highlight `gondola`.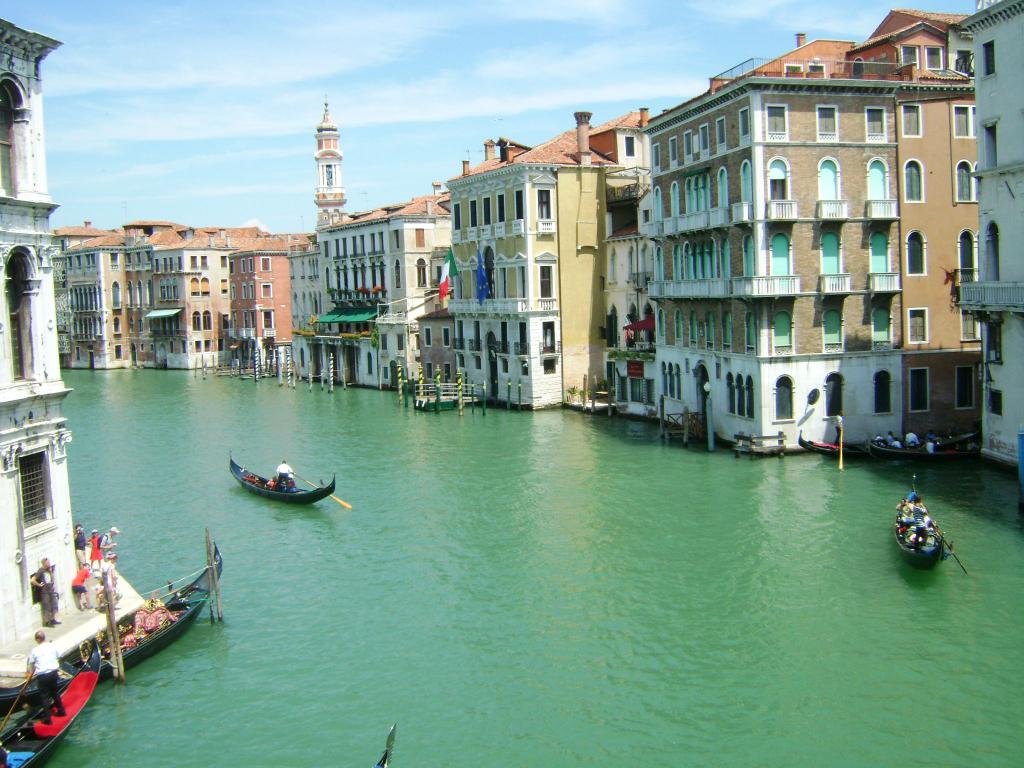
Highlighted region: Rect(788, 415, 878, 469).
